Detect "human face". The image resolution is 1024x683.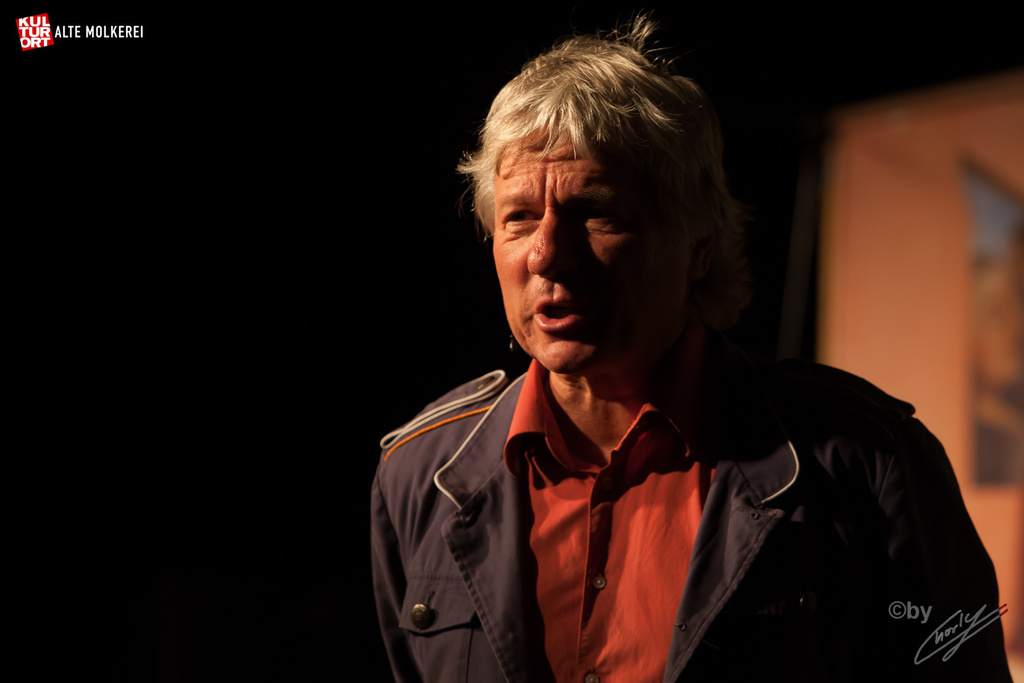
[492,120,694,371].
